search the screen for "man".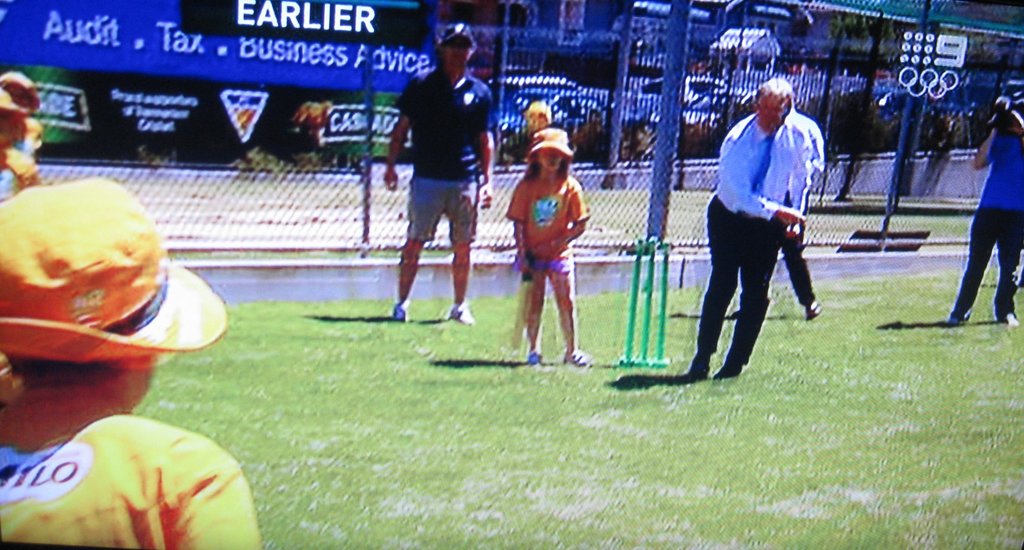
Found at [left=0, top=176, right=264, bottom=546].
